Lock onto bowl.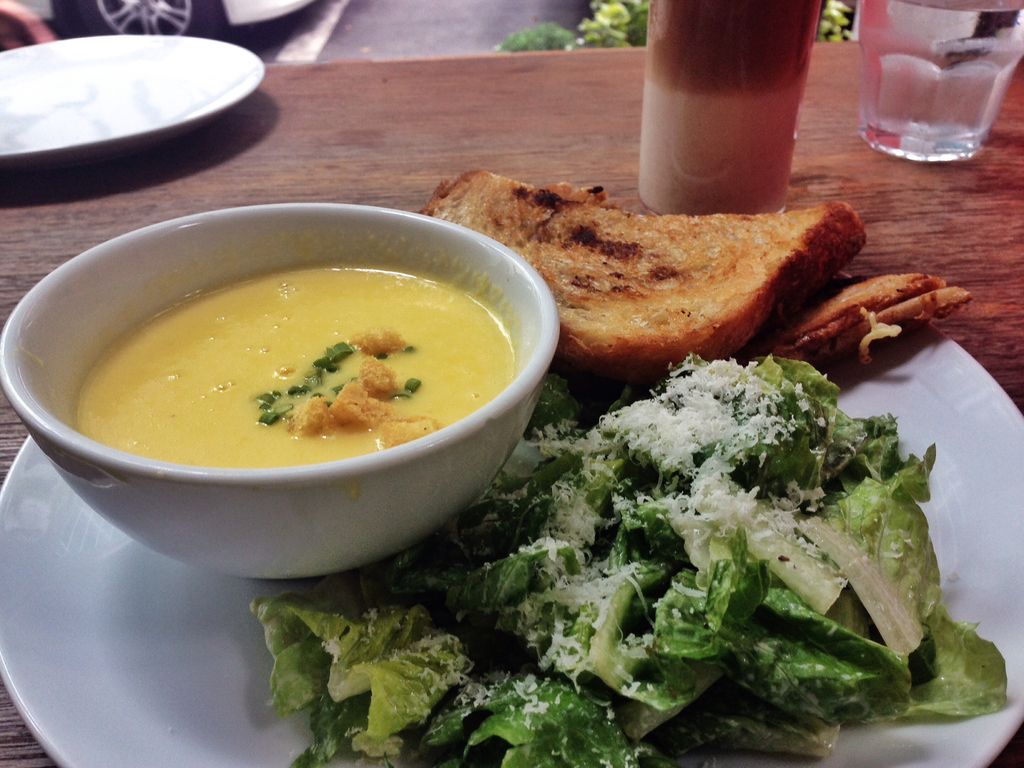
Locked: bbox=[3, 179, 563, 557].
